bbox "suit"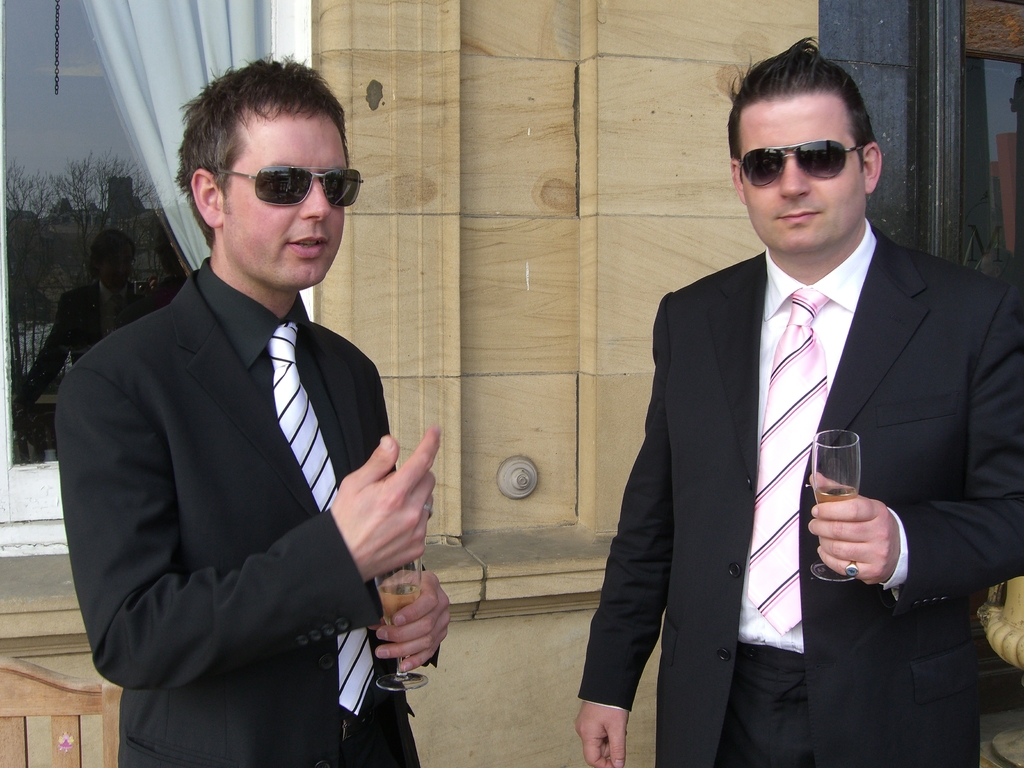
{"x1": 56, "y1": 258, "x2": 442, "y2": 767}
